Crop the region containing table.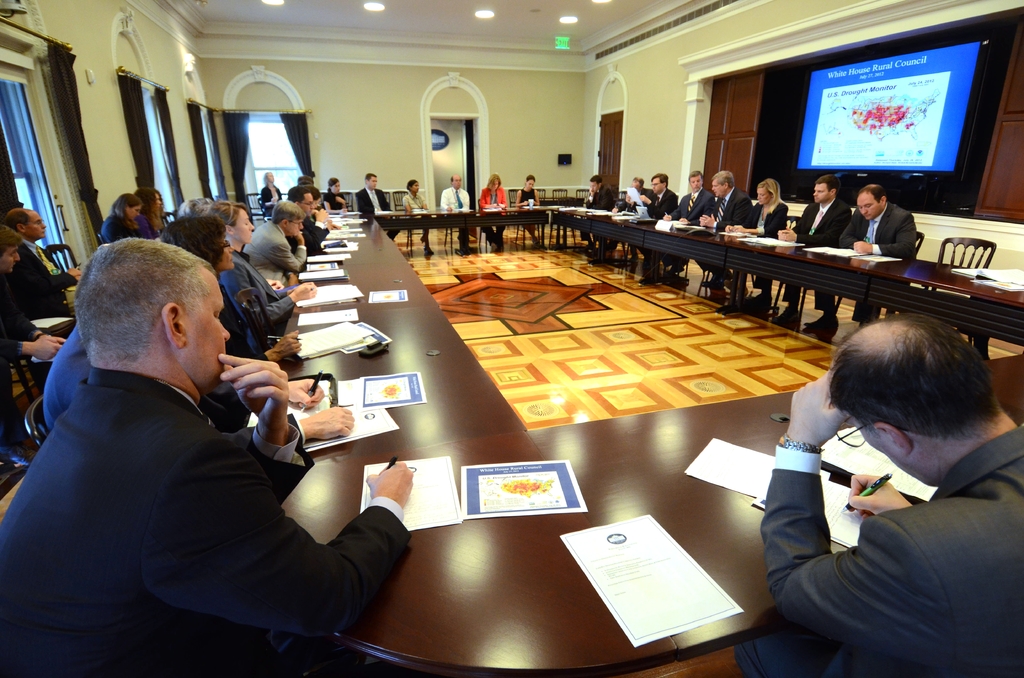
Crop region: [left=281, top=196, right=1023, bottom=669].
